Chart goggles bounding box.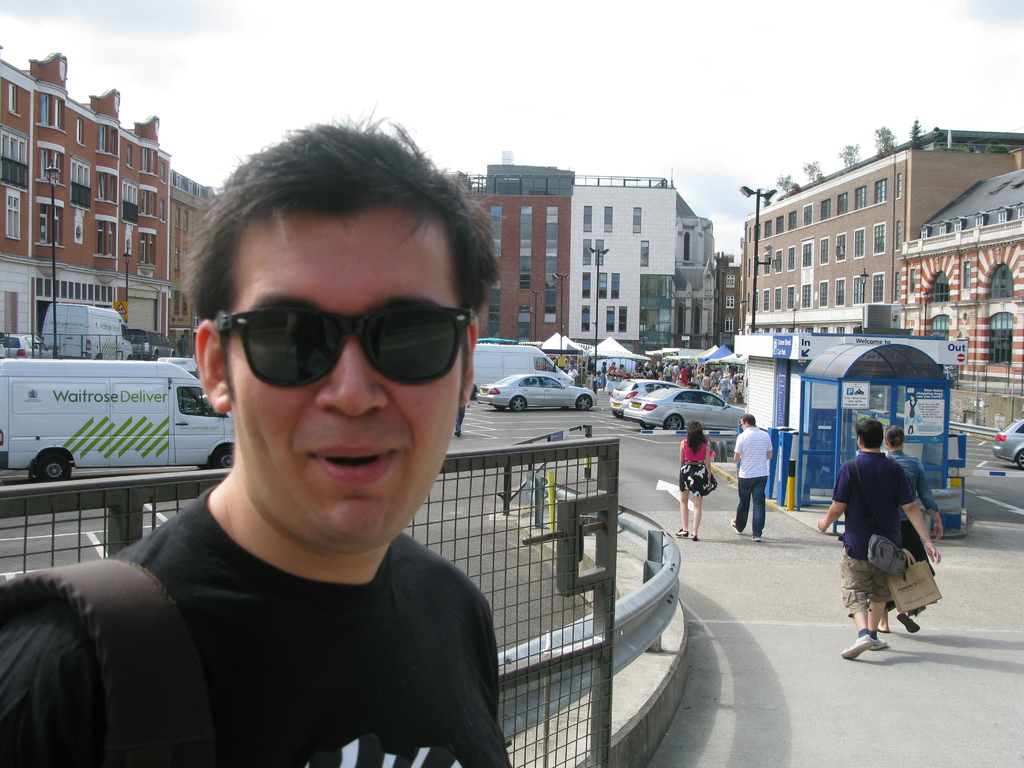
Charted: <box>189,290,480,394</box>.
